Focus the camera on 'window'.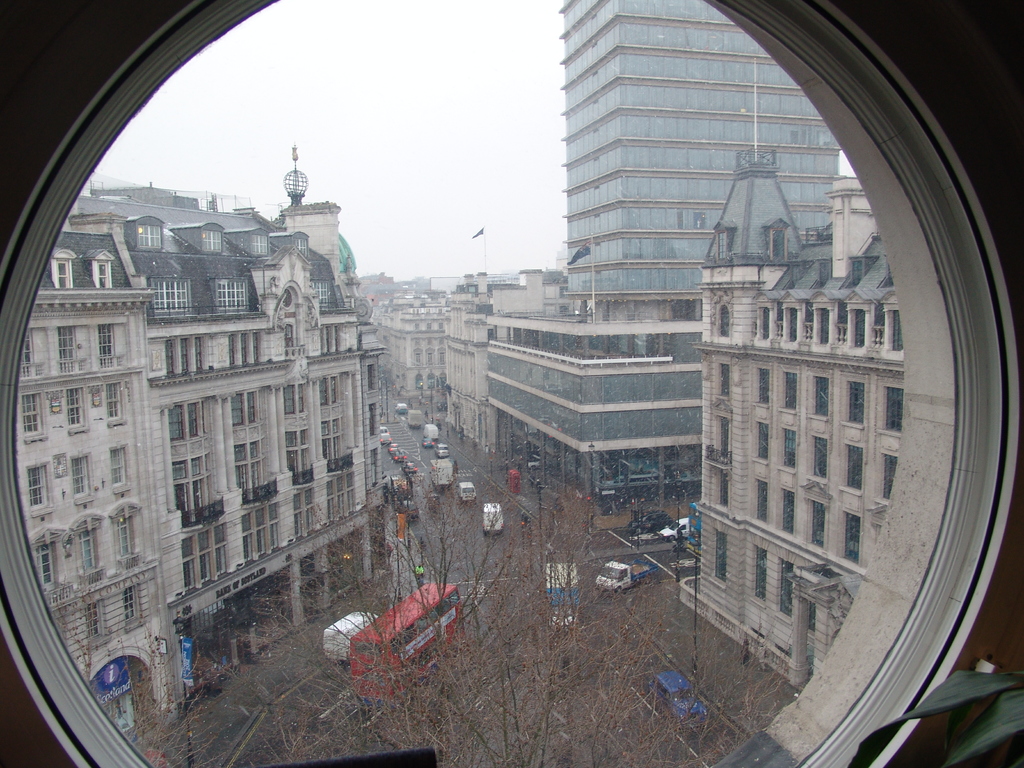
Focus region: {"x1": 763, "y1": 308, "x2": 773, "y2": 341}.
